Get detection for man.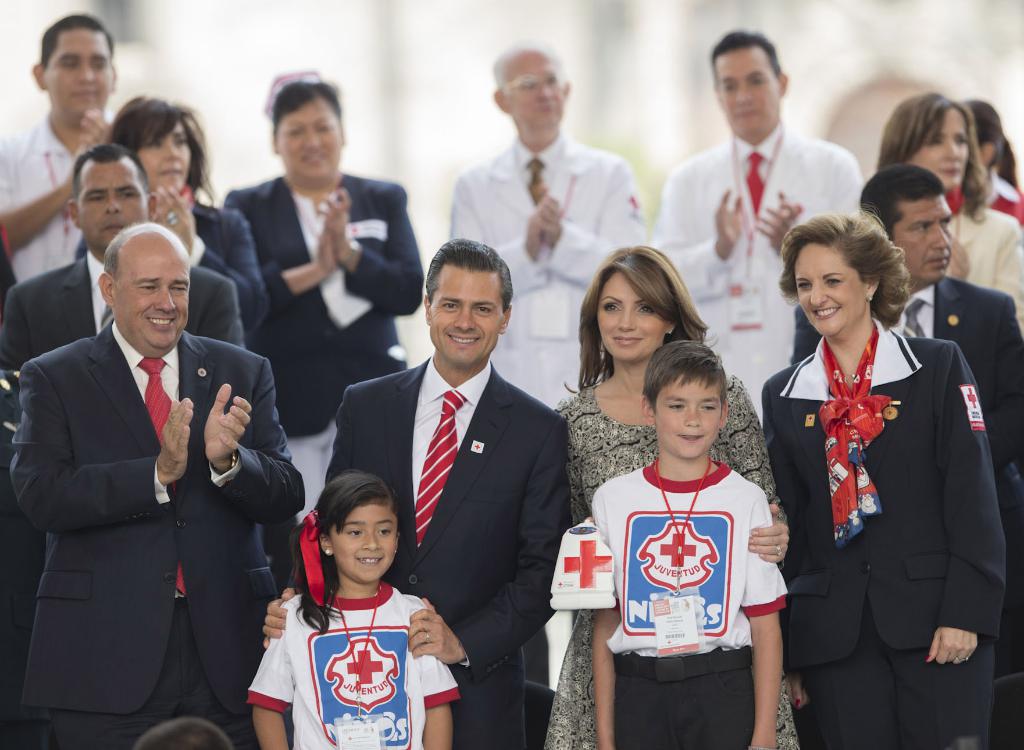
Detection: 649,26,865,422.
